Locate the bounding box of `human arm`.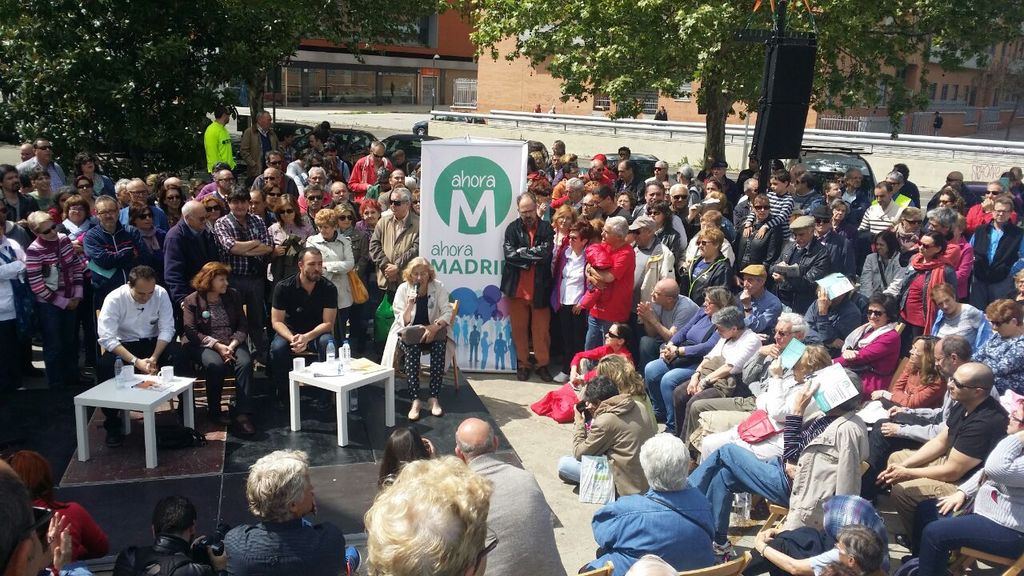
Bounding box: select_region(43, 509, 72, 554).
